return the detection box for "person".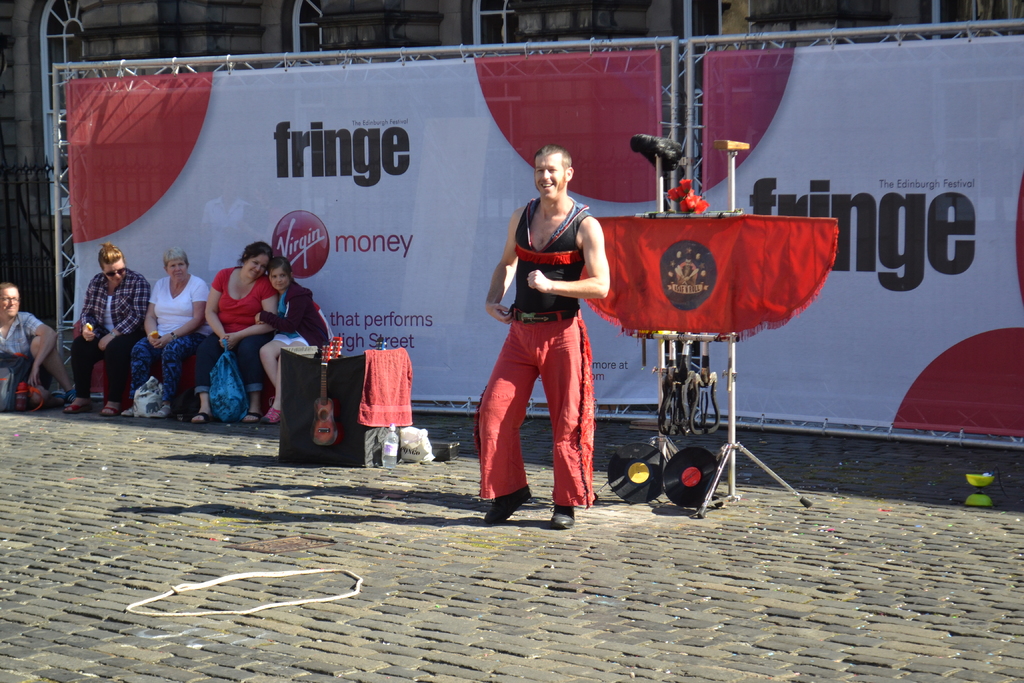
485:129:617:529.
